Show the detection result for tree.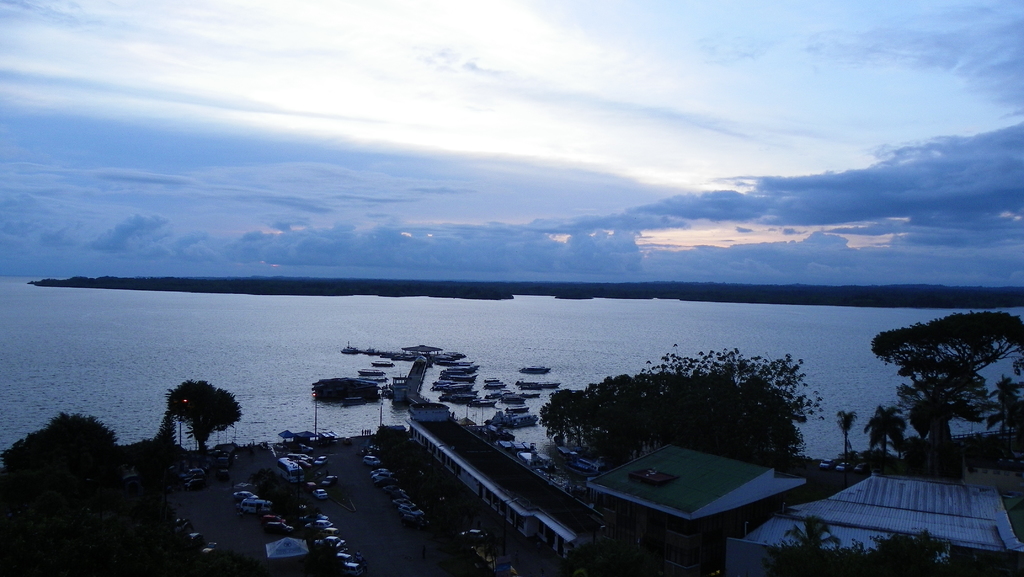
(150, 412, 180, 465).
